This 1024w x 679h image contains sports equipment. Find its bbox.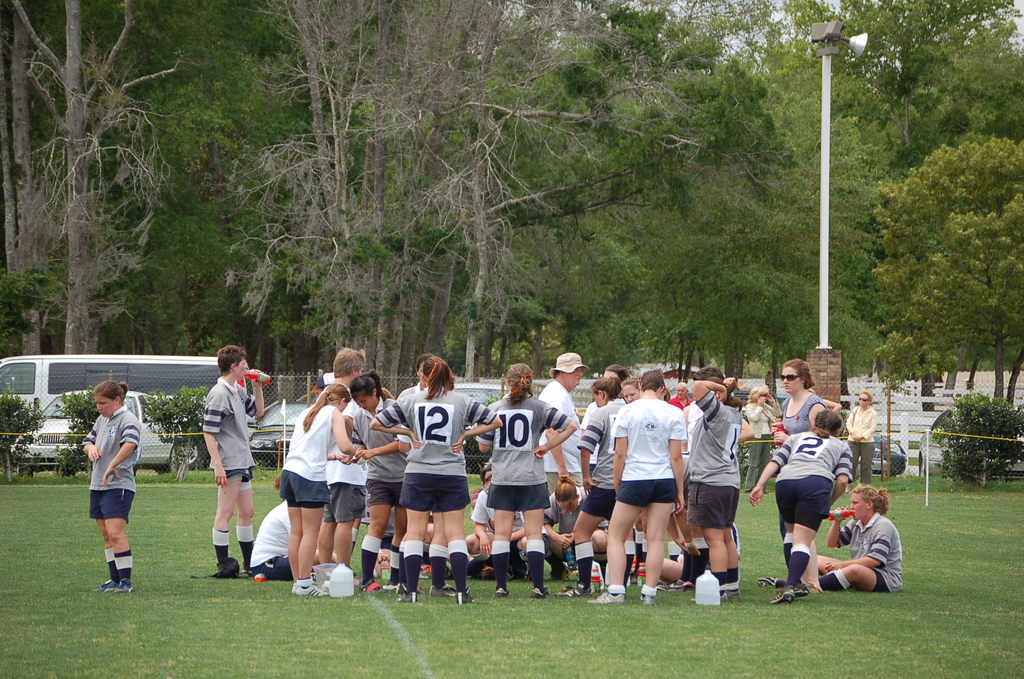
[left=636, top=584, right=658, bottom=609].
